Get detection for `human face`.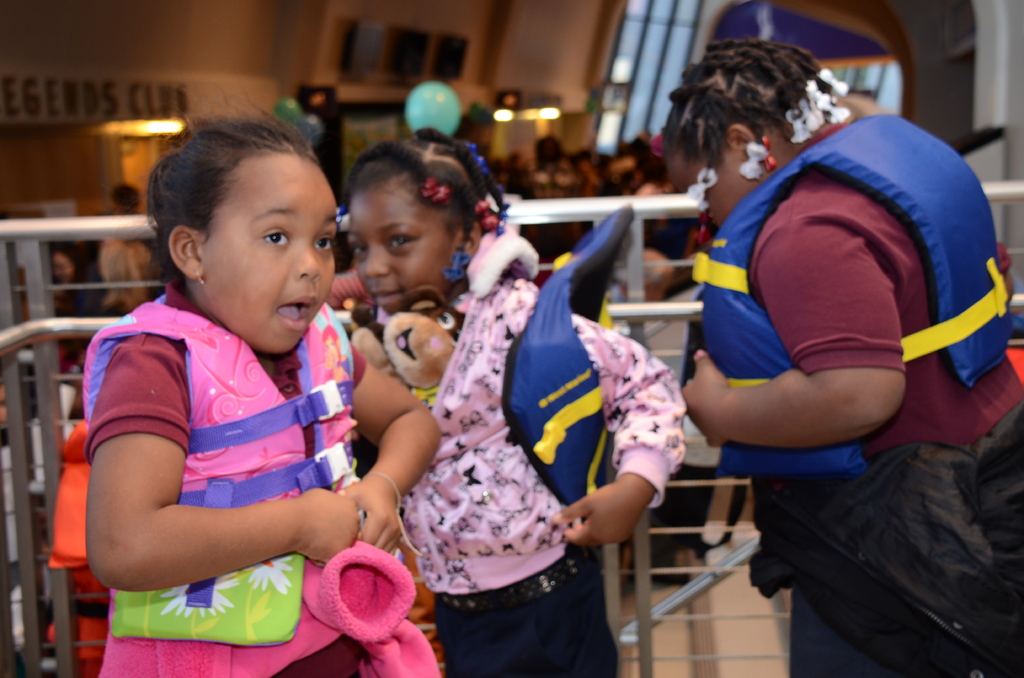
Detection: crop(353, 172, 463, 316).
